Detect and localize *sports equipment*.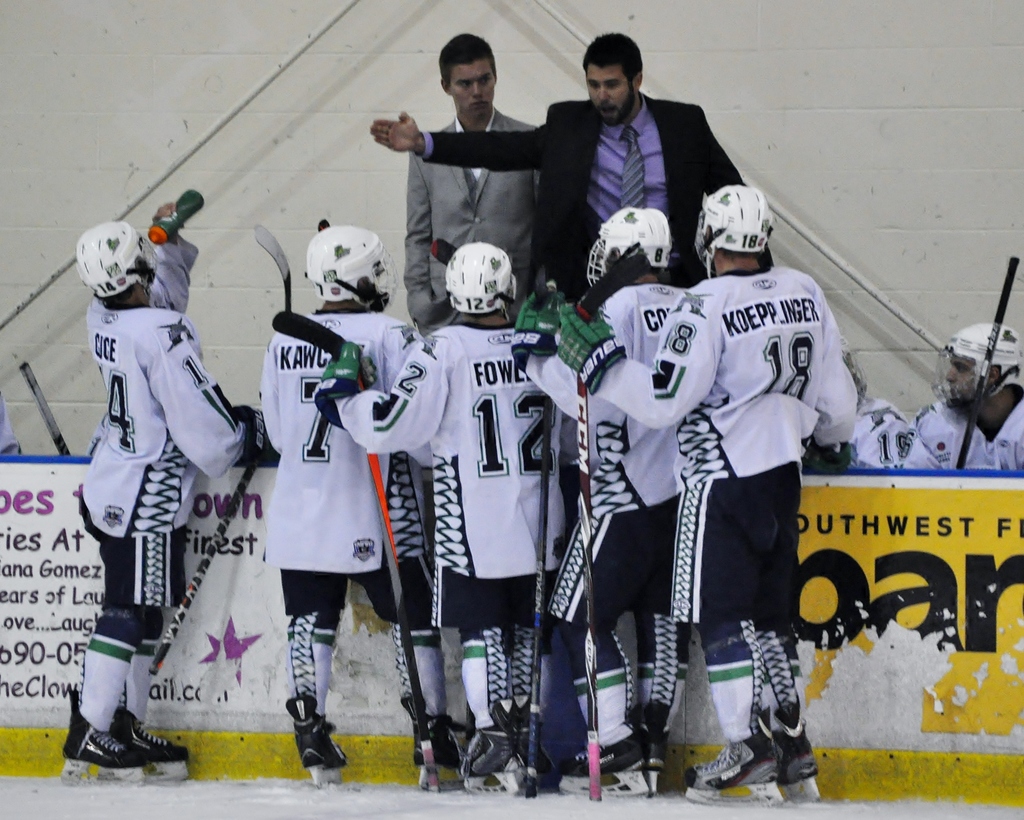
Localized at 557/303/625/395.
